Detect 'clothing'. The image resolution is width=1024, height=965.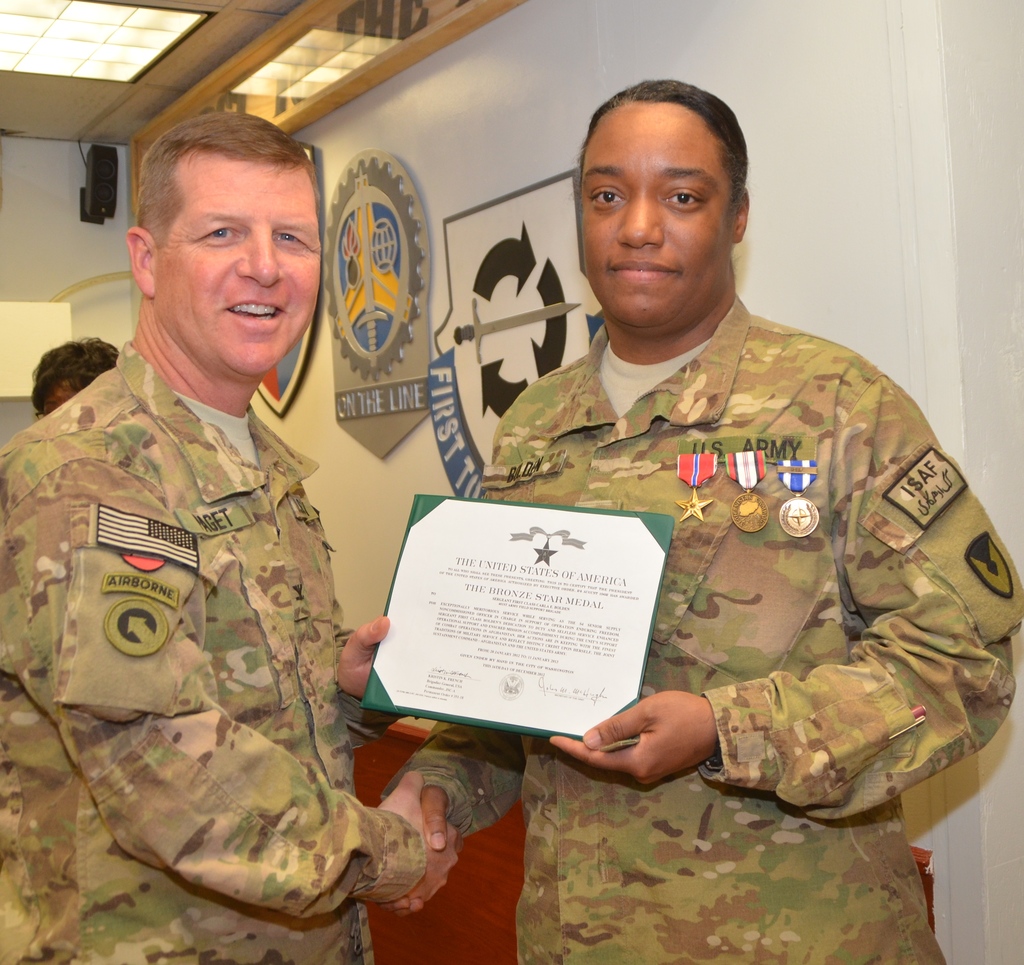
x1=470, y1=284, x2=1023, y2=964.
